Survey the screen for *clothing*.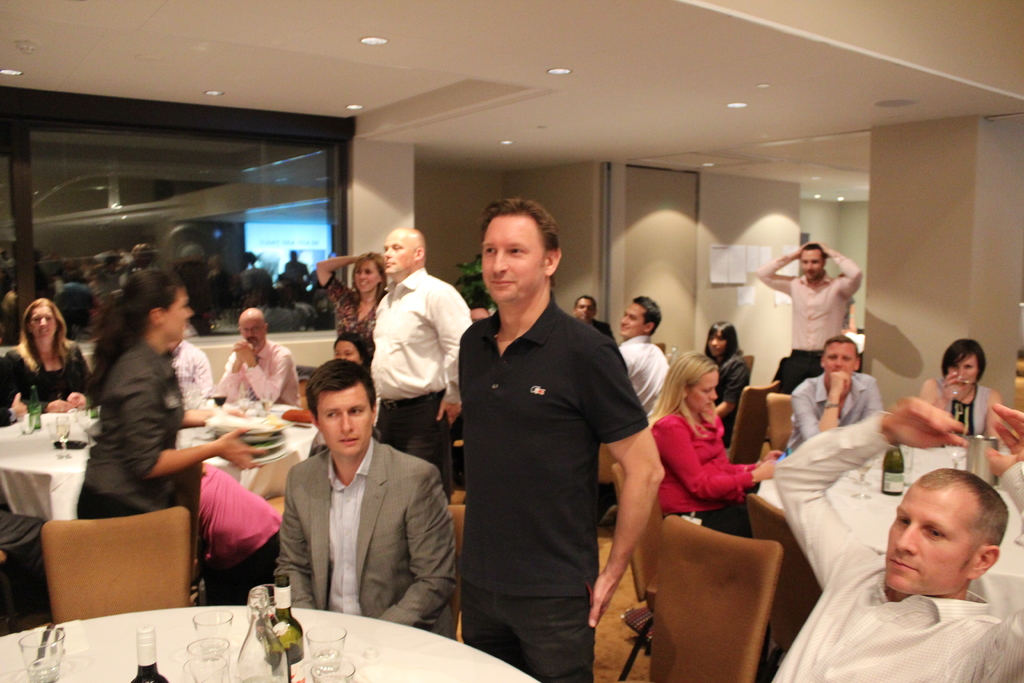
Survey found: x1=771 y1=365 x2=886 y2=449.
